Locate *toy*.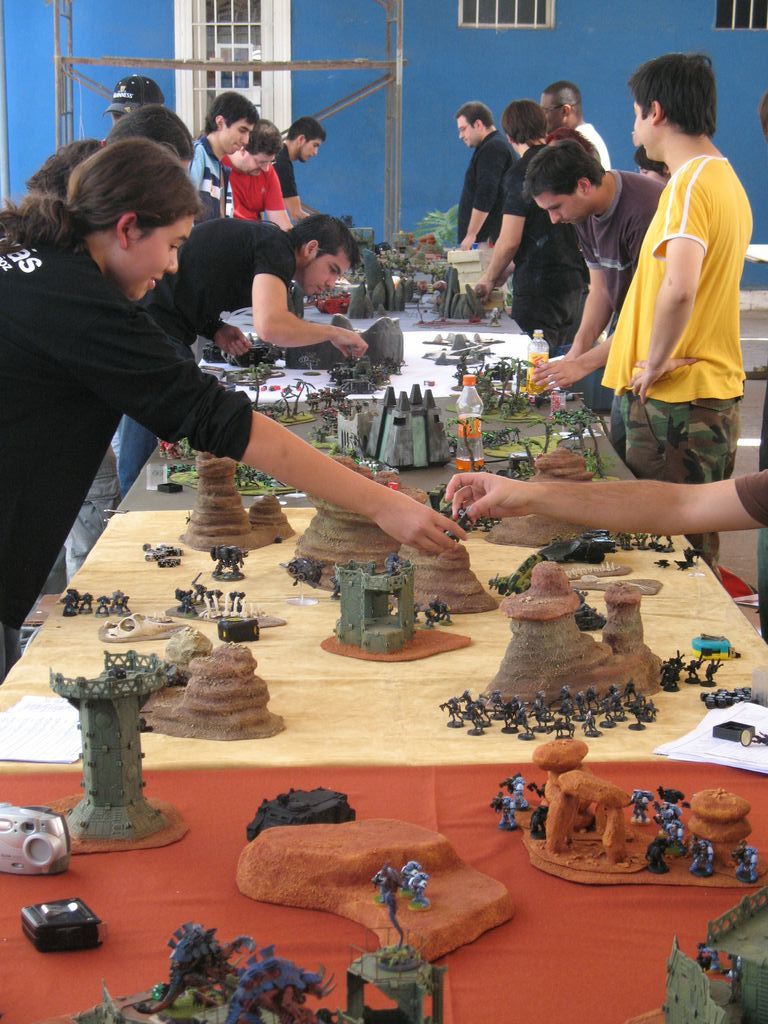
Bounding box: l=376, t=862, r=415, b=947.
